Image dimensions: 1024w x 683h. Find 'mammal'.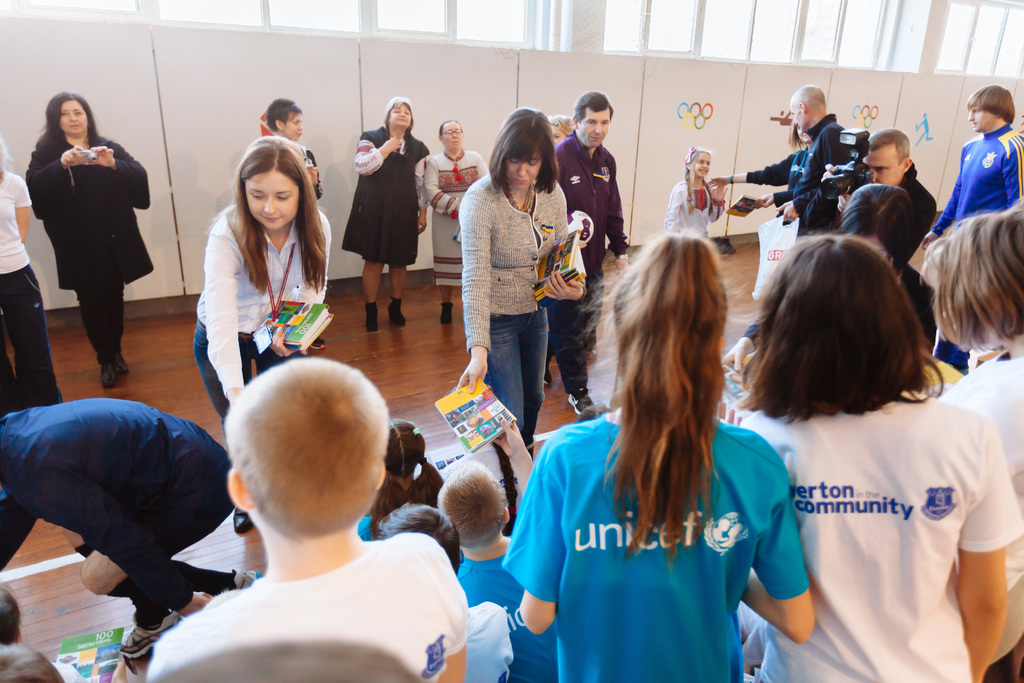
select_region(0, 641, 61, 682).
